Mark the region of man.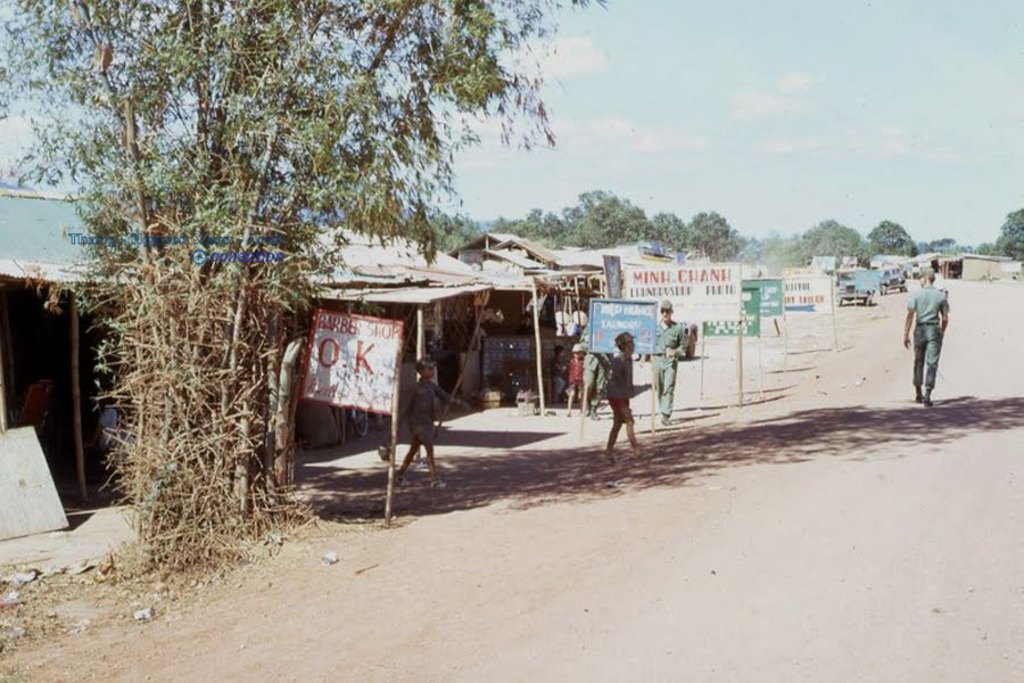
Region: Rect(638, 298, 684, 429).
